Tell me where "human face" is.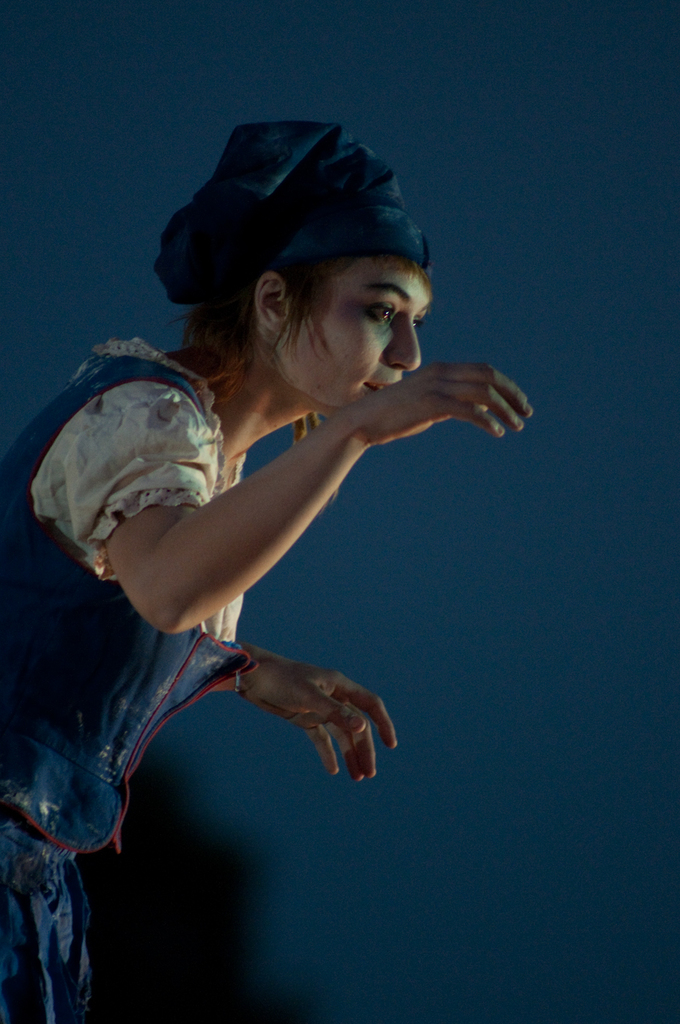
"human face" is at rect(287, 261, 436, 415).
